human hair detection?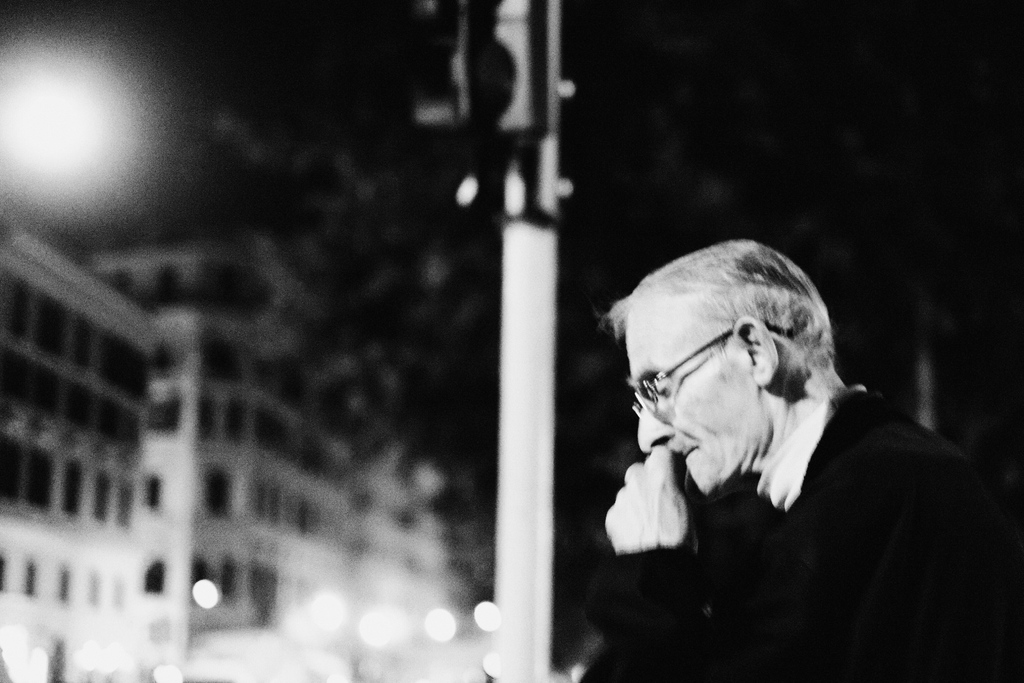
bbox=[669, 237, 847, 420]
